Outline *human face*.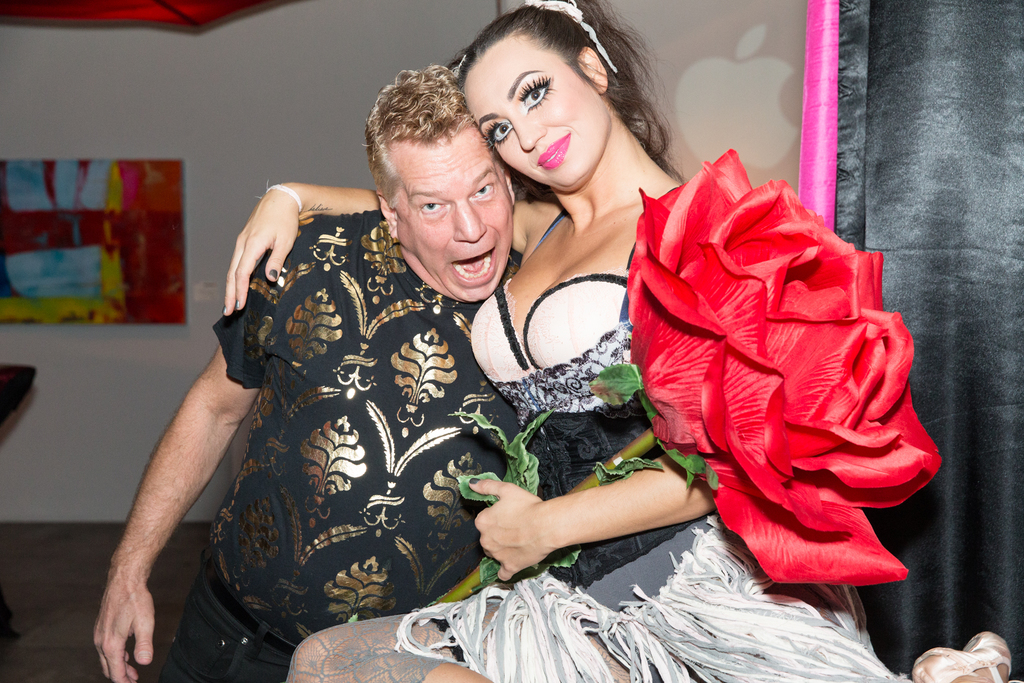
Outline: l=463, t=33, r=612, b=188.
